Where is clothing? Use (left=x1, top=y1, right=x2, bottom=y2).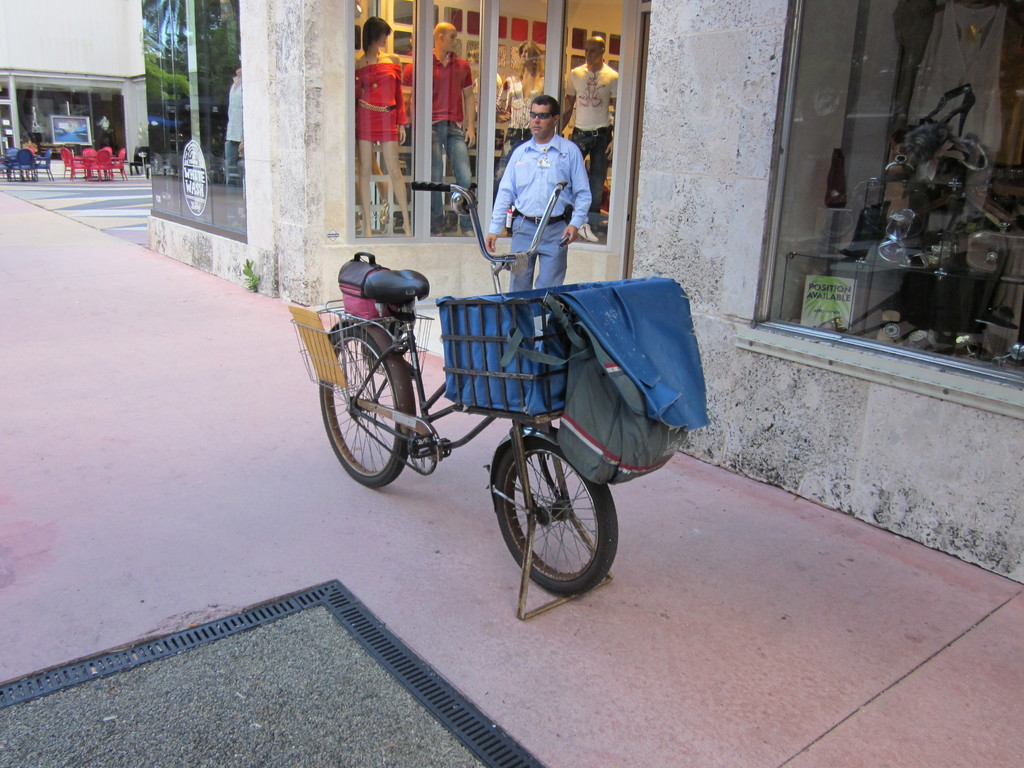
(left=353, top=61, right=410, bottom=140).
